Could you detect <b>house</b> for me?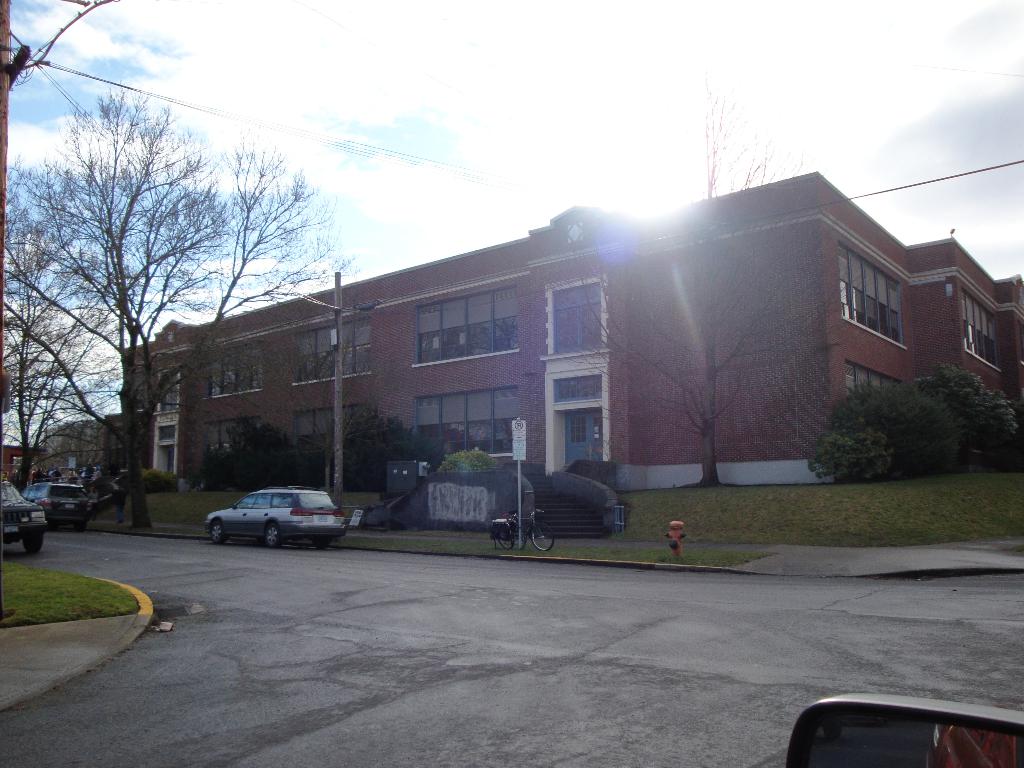
Detection result: BBox(80, 415, 136, 508).
